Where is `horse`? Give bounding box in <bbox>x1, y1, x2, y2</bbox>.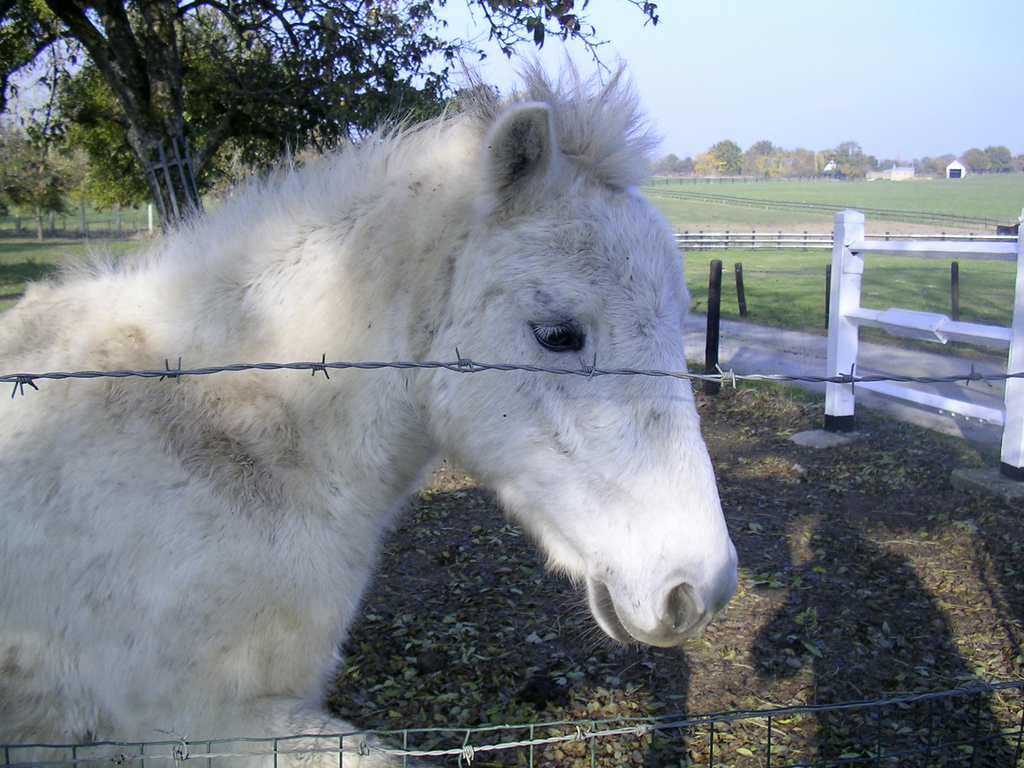
<bbox>0, 36, 739, 767</bbox>.
